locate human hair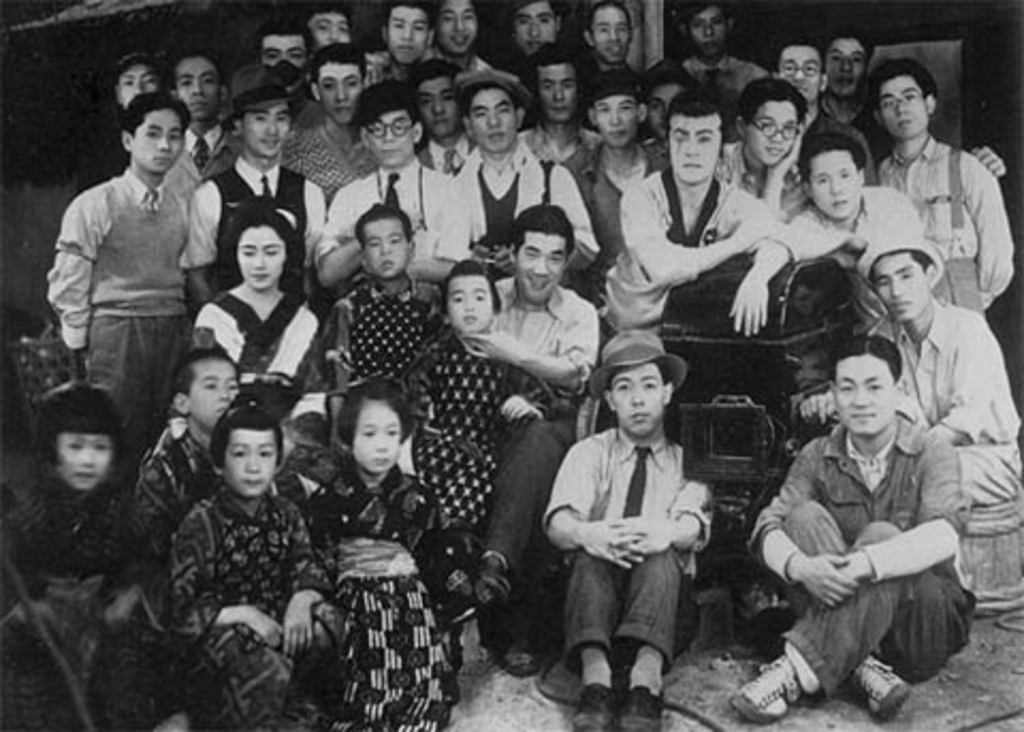
left=173, top=352, right=239, bottom=410
